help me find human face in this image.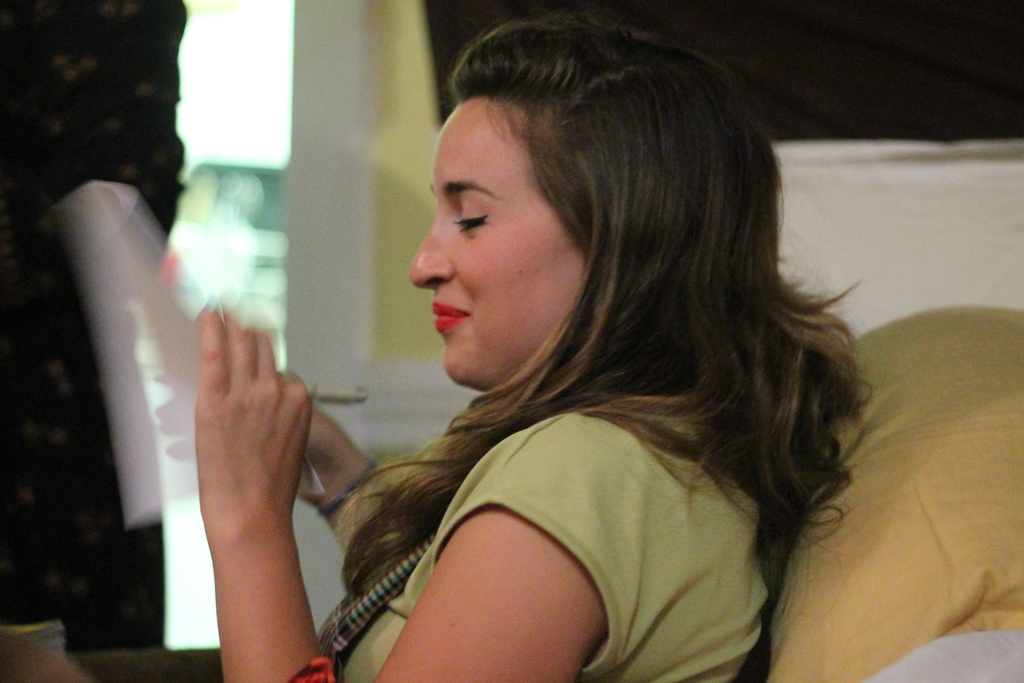
Found it: [406, 99, 584, 391].
